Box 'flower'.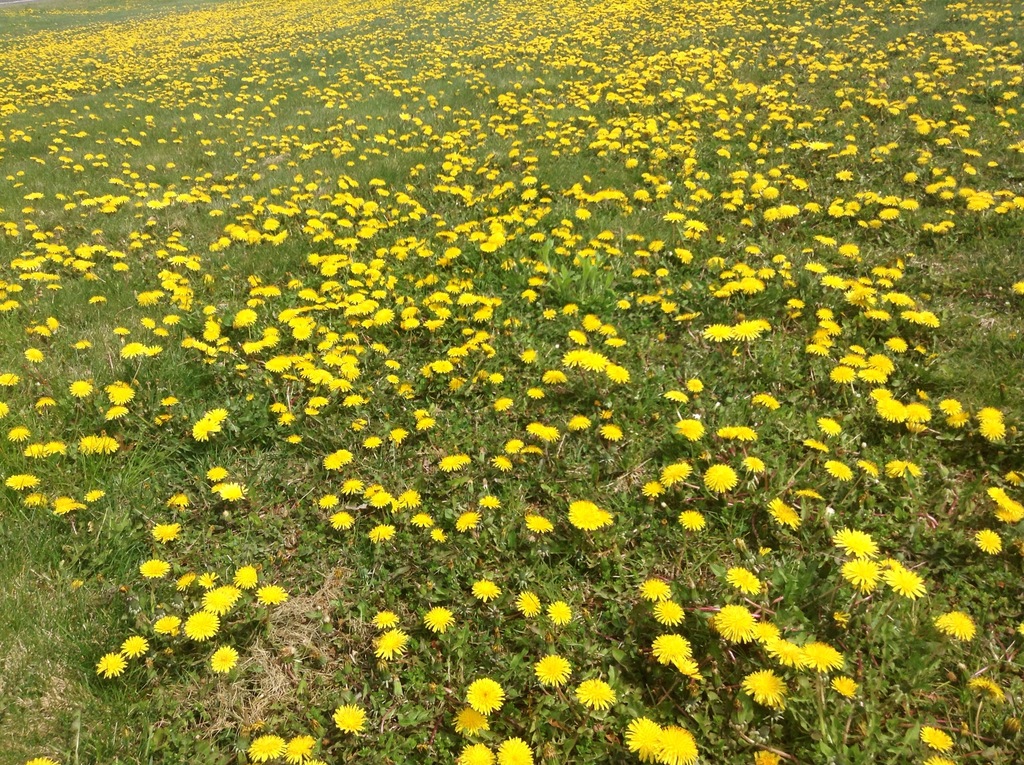
box(724, 566, 759, 600).
